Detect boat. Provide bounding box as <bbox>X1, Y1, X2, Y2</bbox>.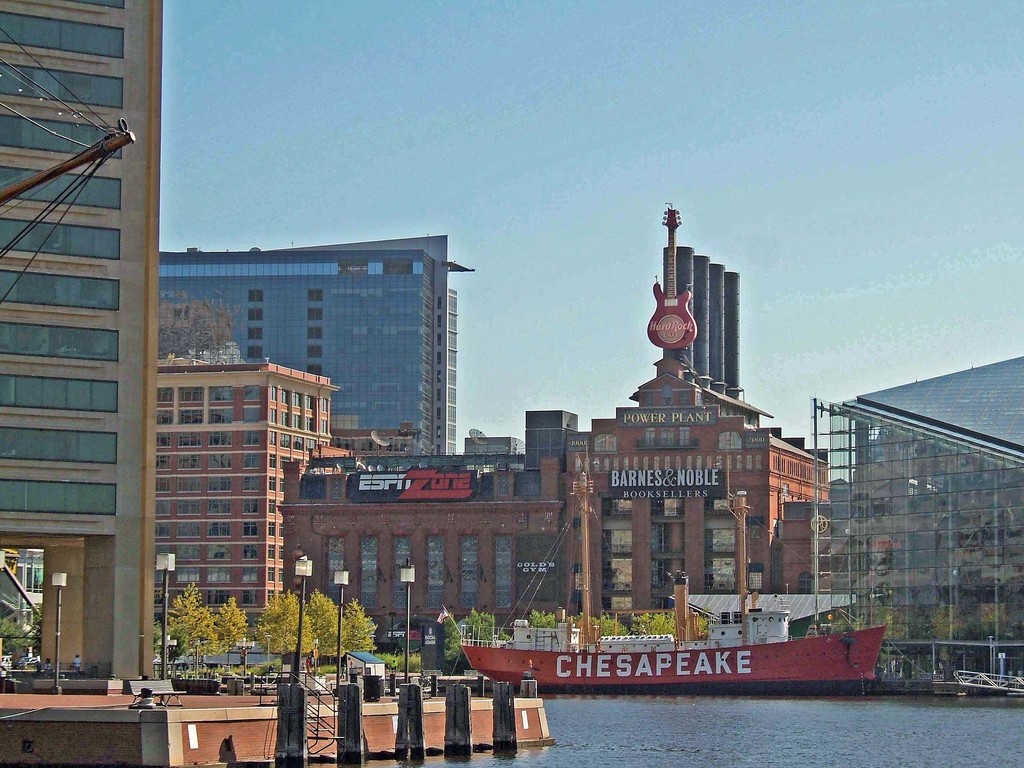
<bbox>457, 468, 888, 697</bbox>.
